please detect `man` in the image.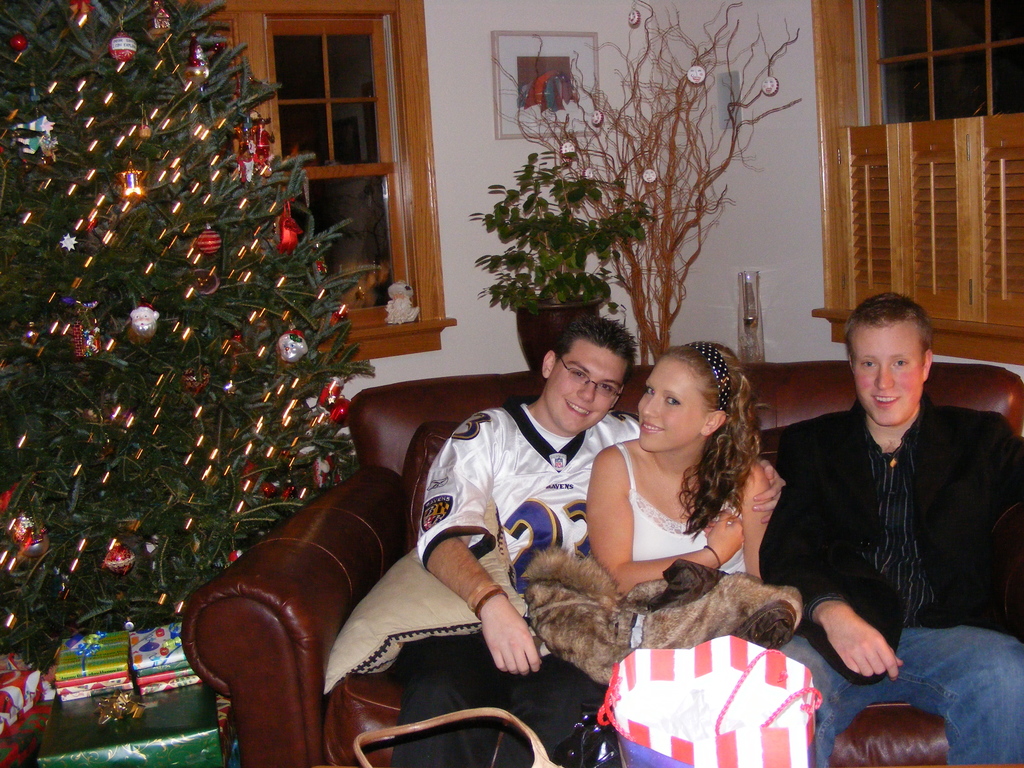
[x1=392, y1=310, x2=783, y2=767].
